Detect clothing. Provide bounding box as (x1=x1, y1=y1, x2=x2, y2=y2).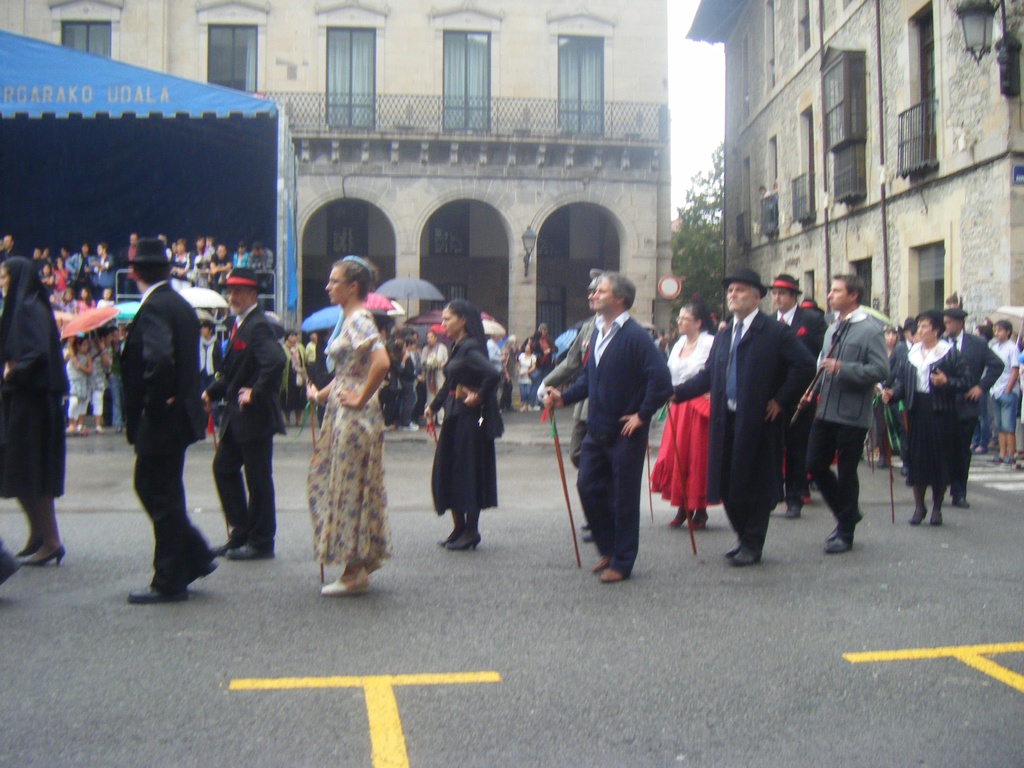
(x1=940, y1=337, x2=995, y2=486).
